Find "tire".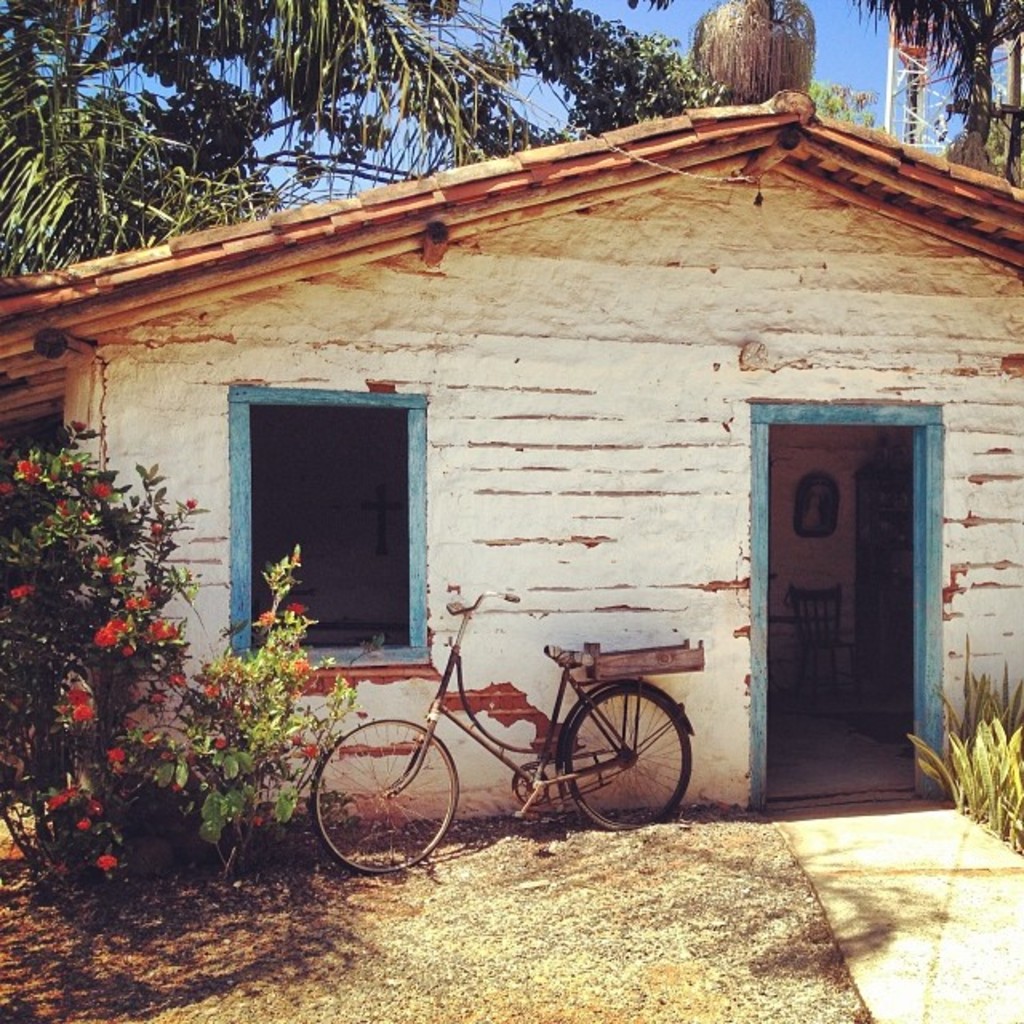
306, 715, 461, 875.
